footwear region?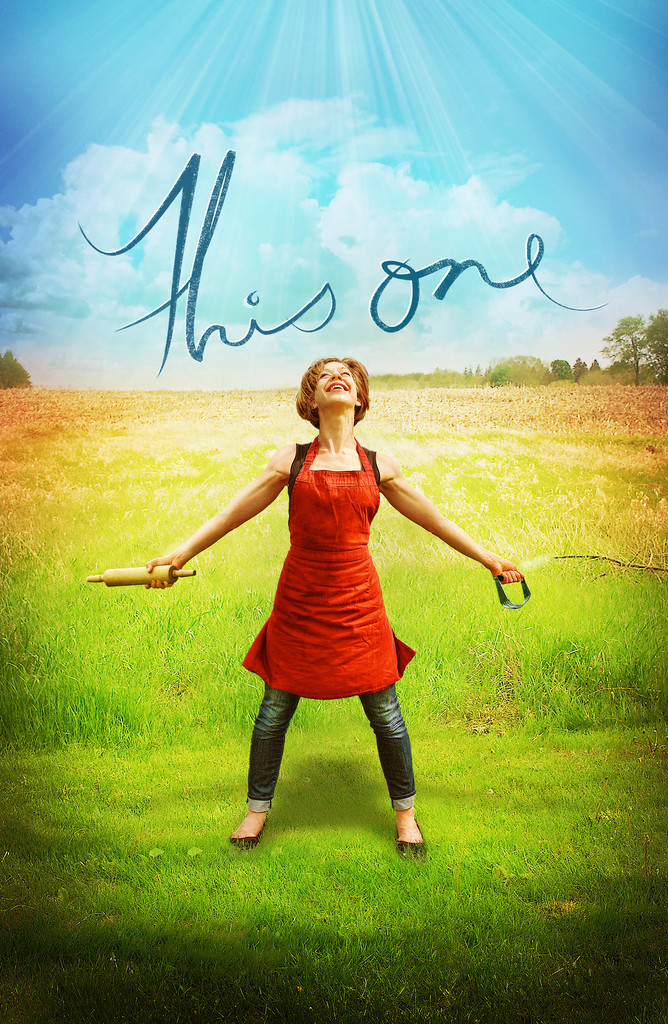
box=[380, 808, 436, 867]
